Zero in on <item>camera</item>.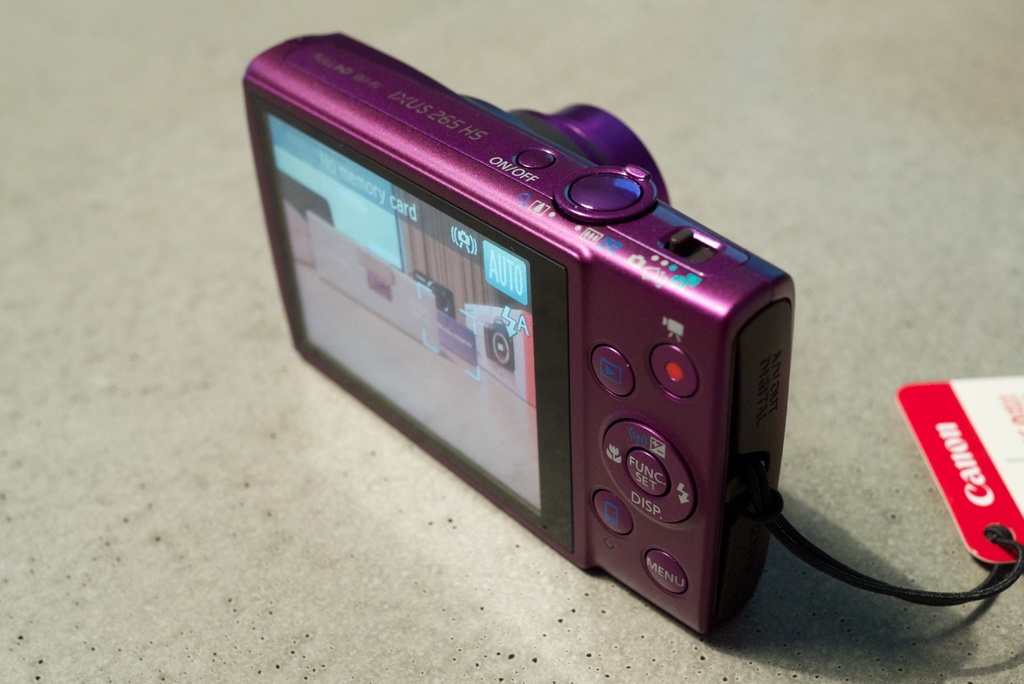
Zeroed in: (266, 46, 861, 651).
